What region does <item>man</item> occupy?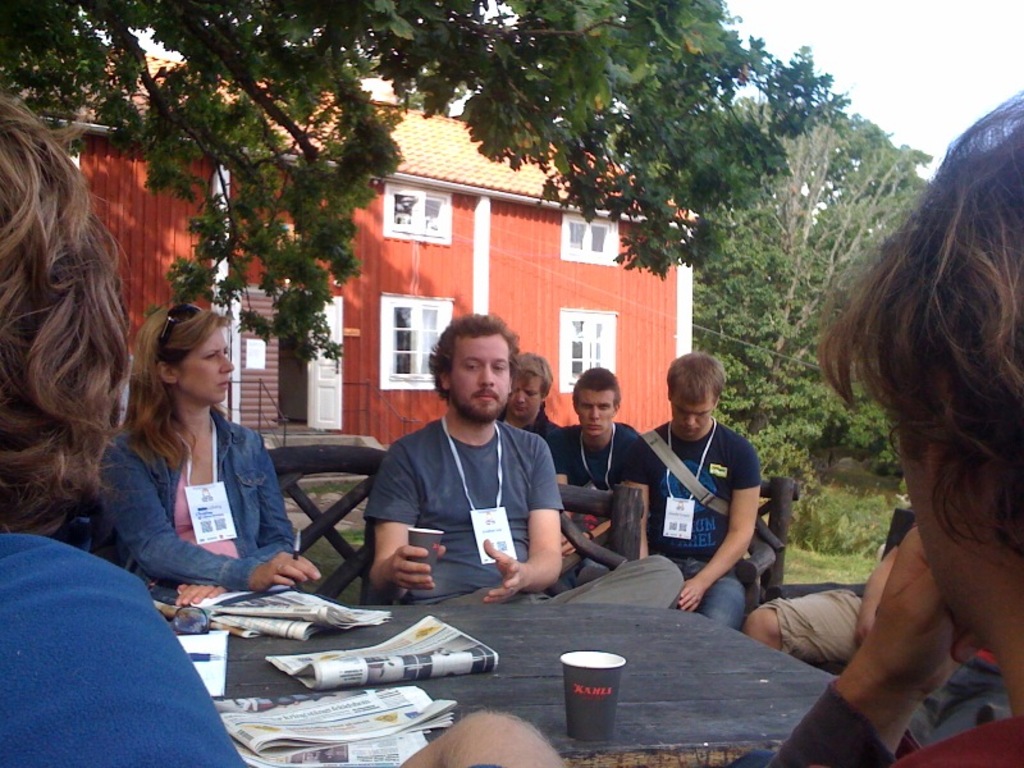
BBox(634, 348, 797, 646).
